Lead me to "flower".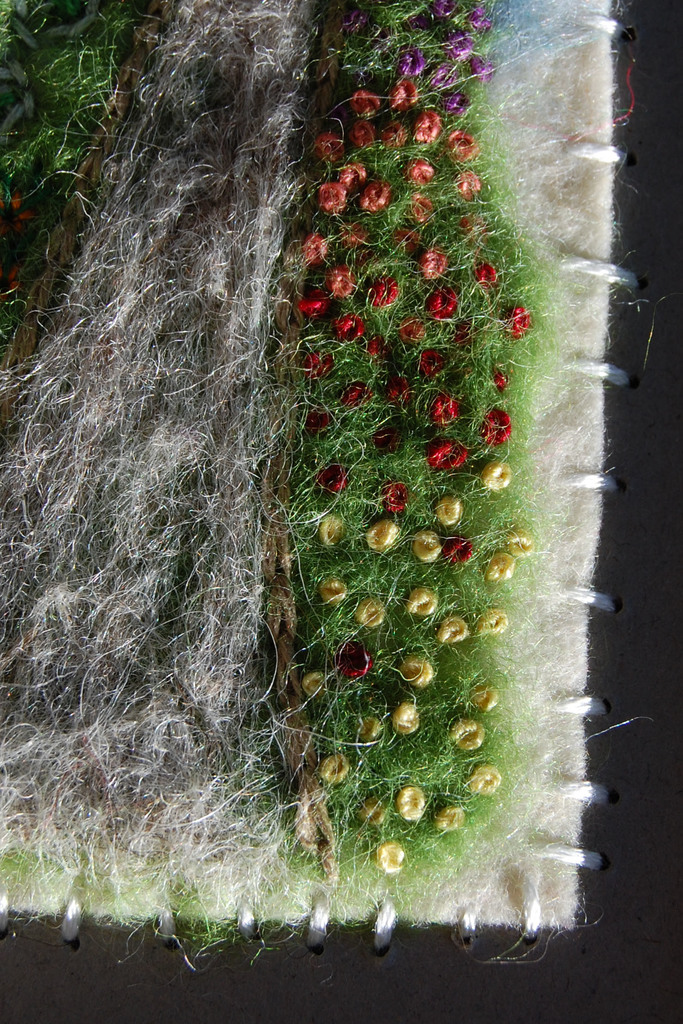
Lead to box=[370, 522, 395, 553].
